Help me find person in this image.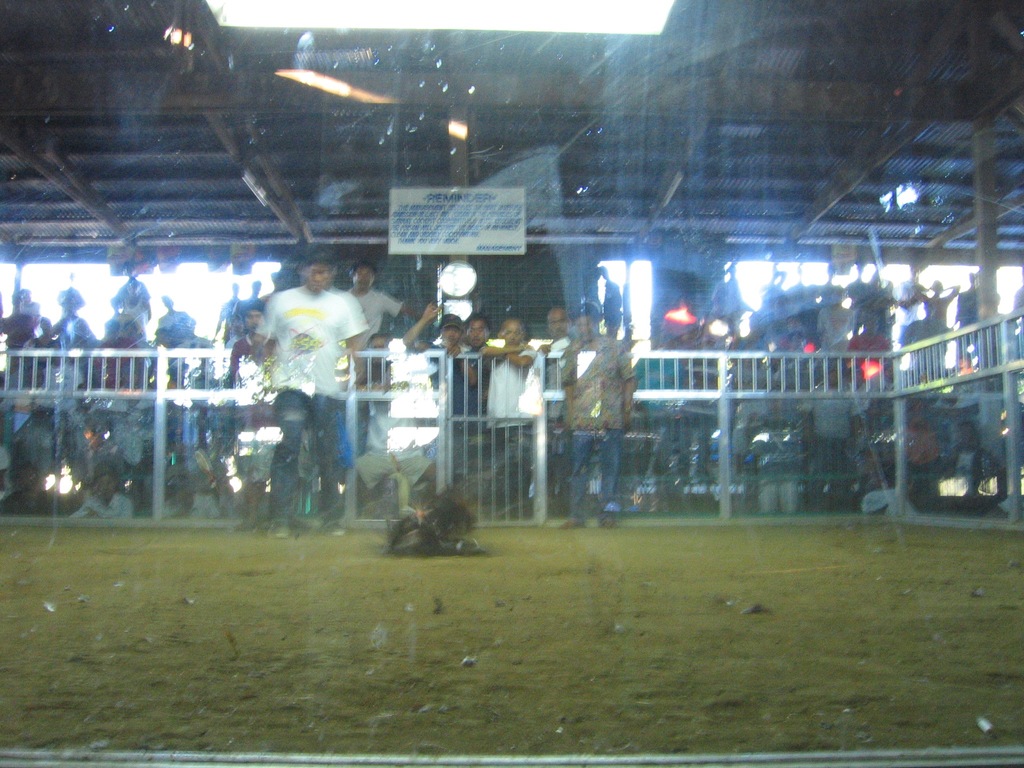
Found it: locate(538, 294, 571, 499).
